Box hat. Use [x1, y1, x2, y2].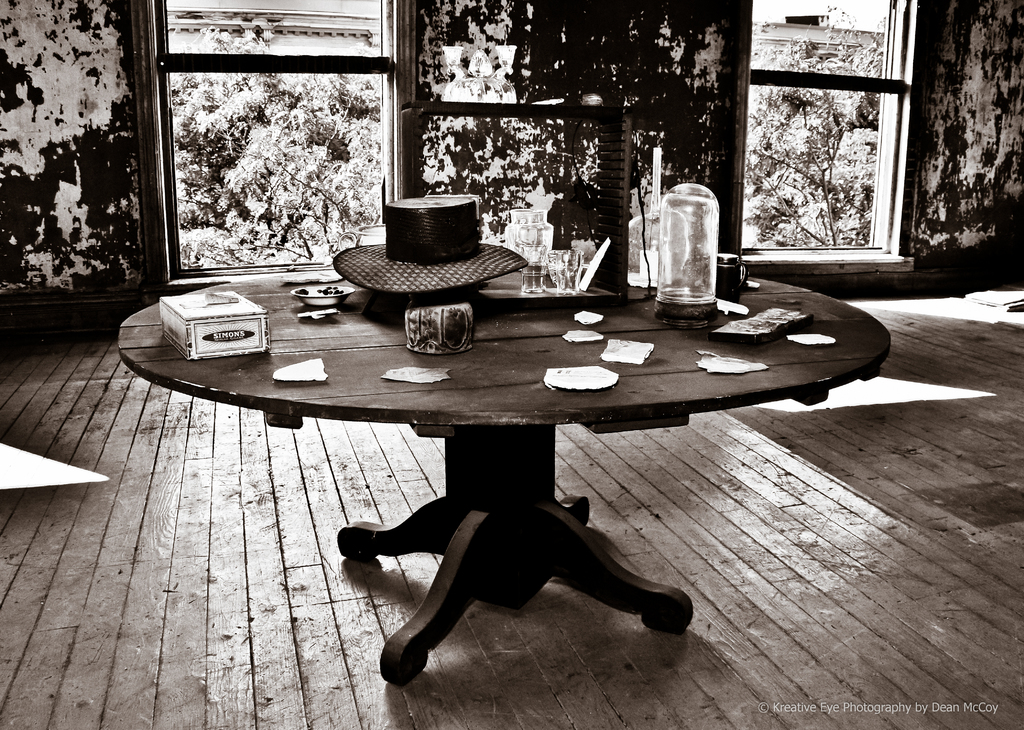
[334, 194, 527, 294].
